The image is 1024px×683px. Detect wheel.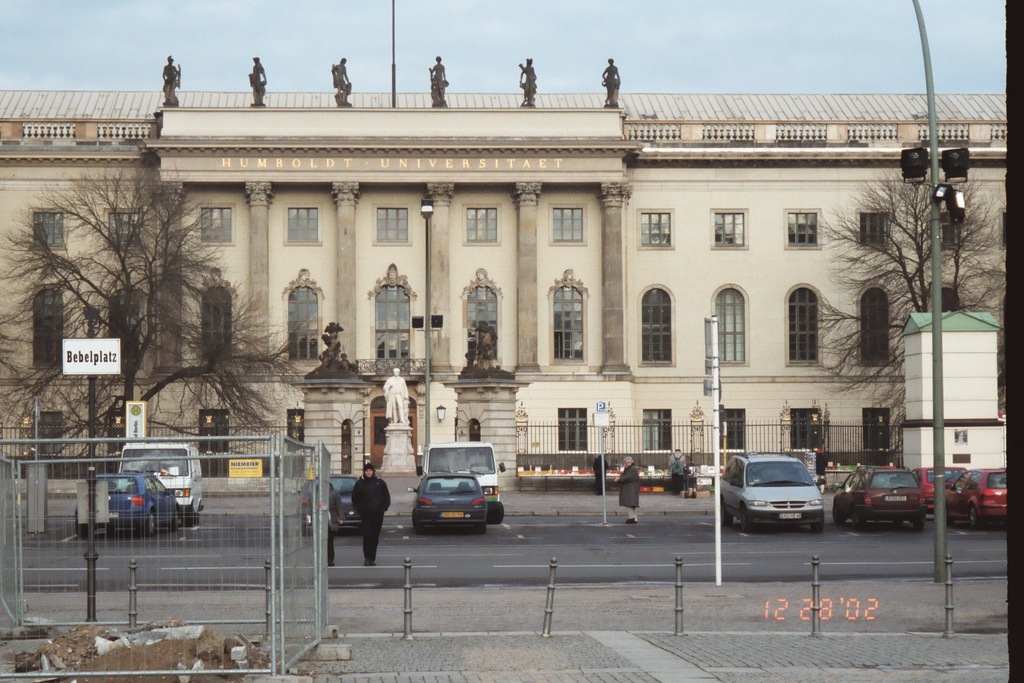
Detection: bbox=[908, 517, 925, 531].
